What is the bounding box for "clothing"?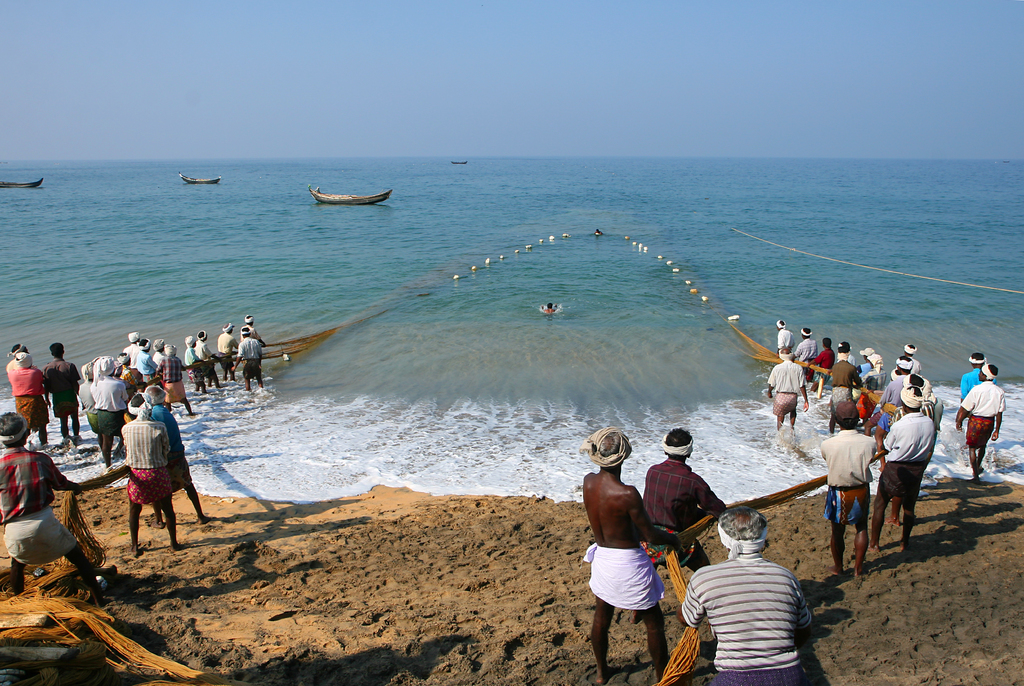
640,459,735,576.
